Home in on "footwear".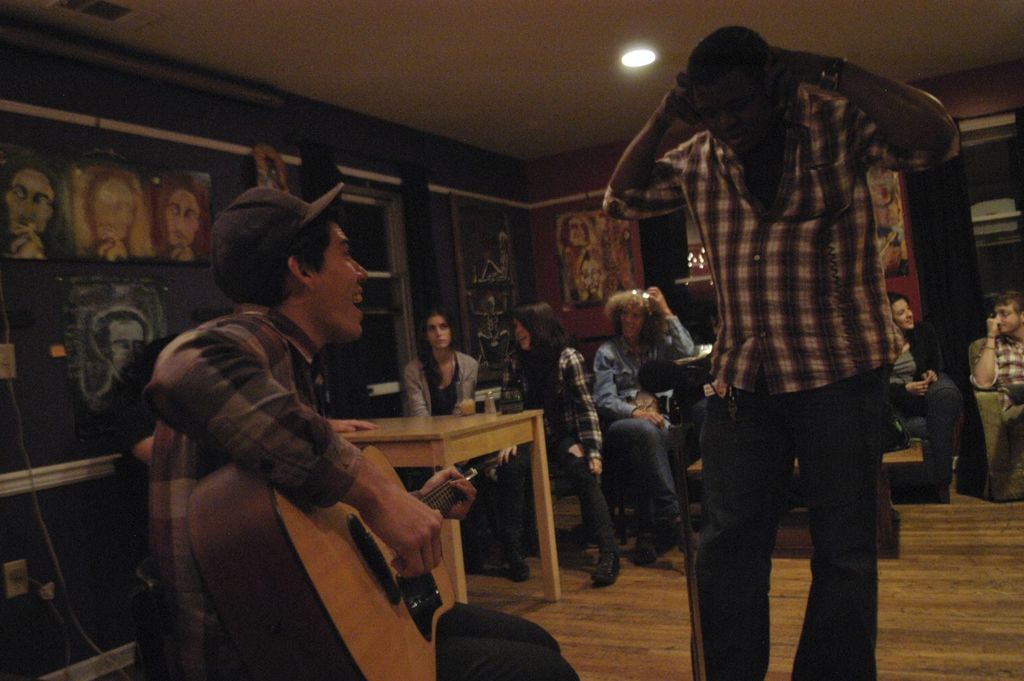
Homed in at <box>588,540,620,592</box>.
